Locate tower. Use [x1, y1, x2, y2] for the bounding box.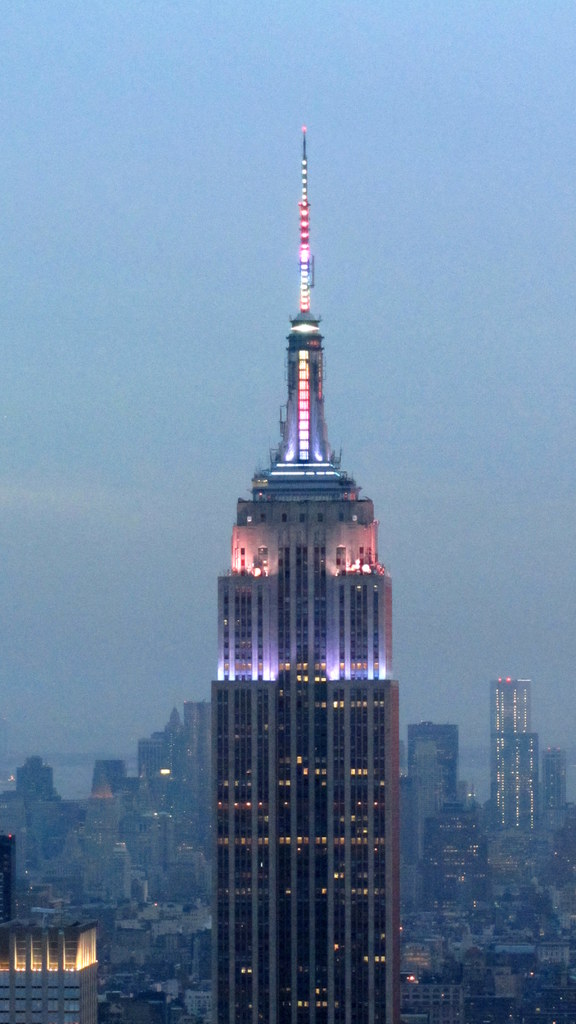
[172, 232, 411, 913].
